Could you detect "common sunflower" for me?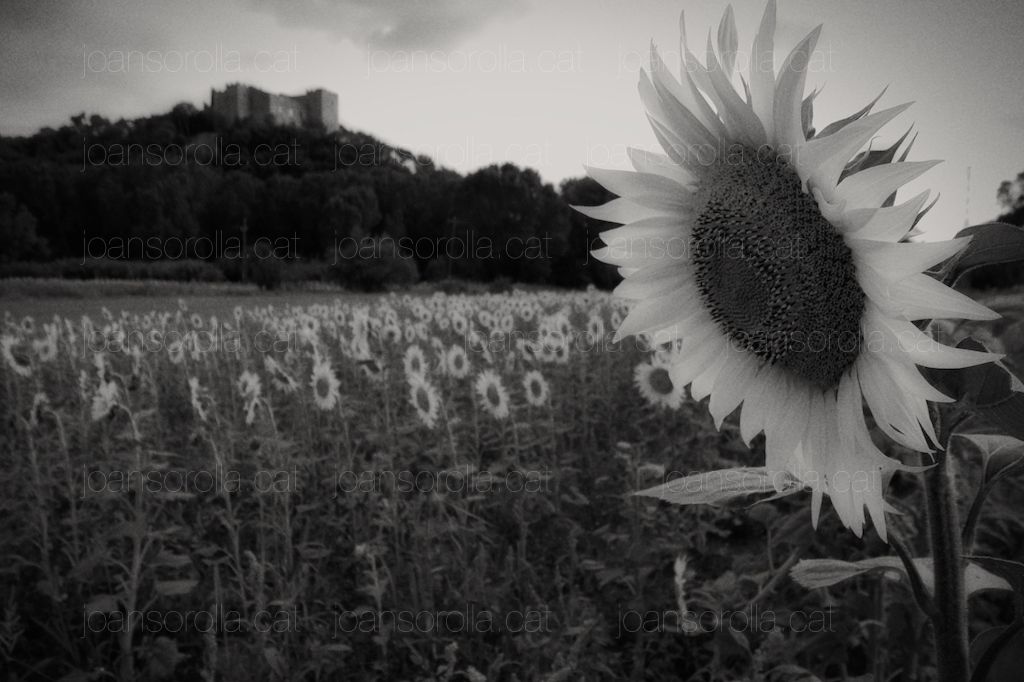
Detection result: region(530, 366, 549, 402).
